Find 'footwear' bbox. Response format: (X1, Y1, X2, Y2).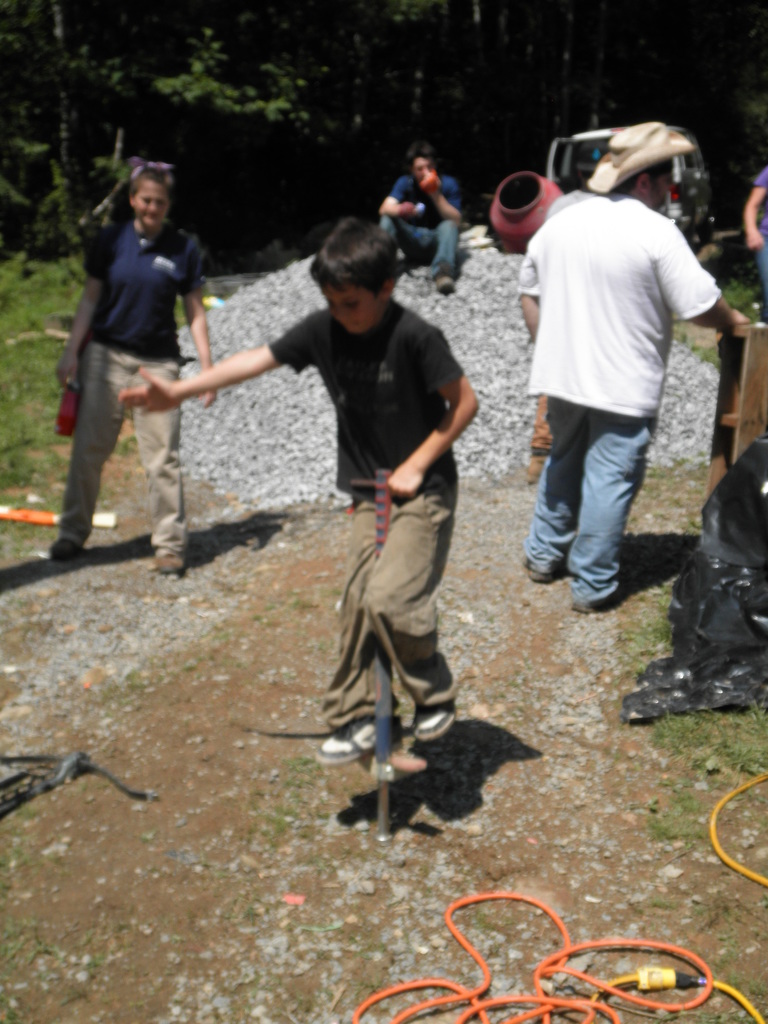
(523, 554, 540, 586).
